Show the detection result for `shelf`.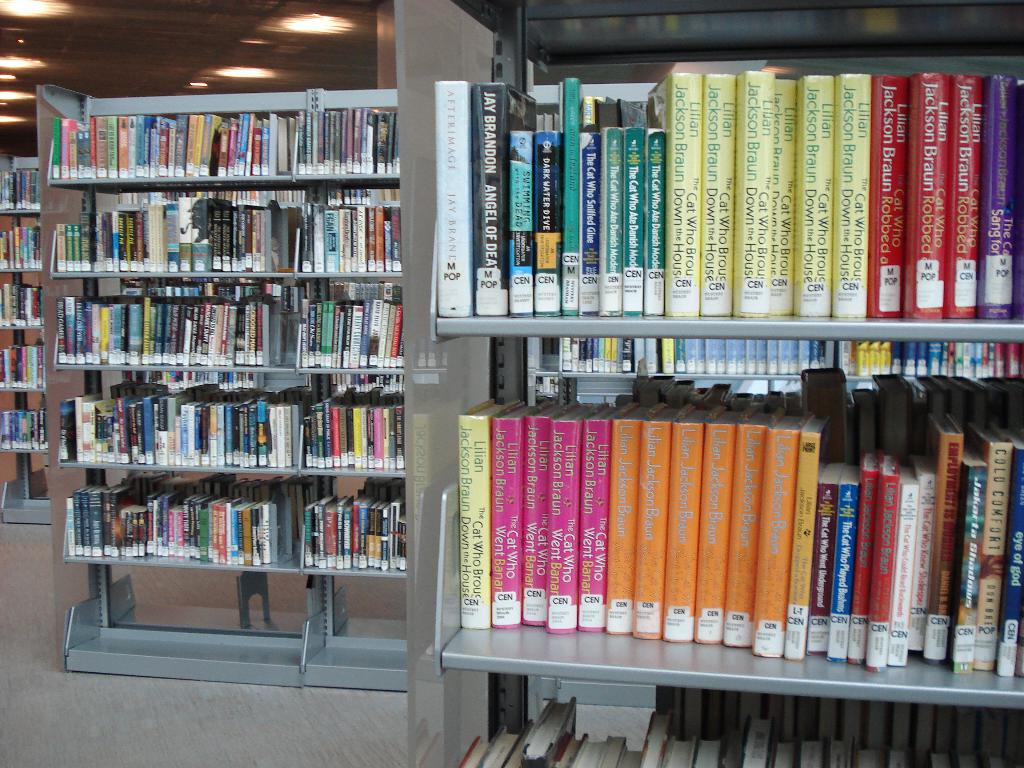
bbox=(454, 678, 1023, 767).
